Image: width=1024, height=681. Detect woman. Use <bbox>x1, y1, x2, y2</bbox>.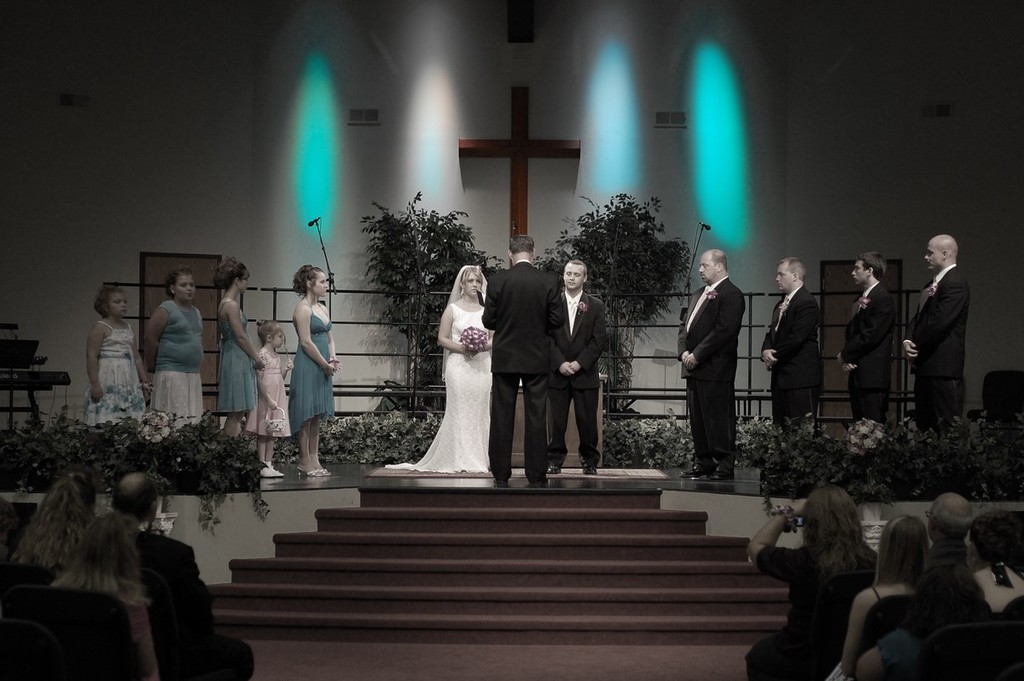
<bbox>212, 256, 266, 449</bbox>.
